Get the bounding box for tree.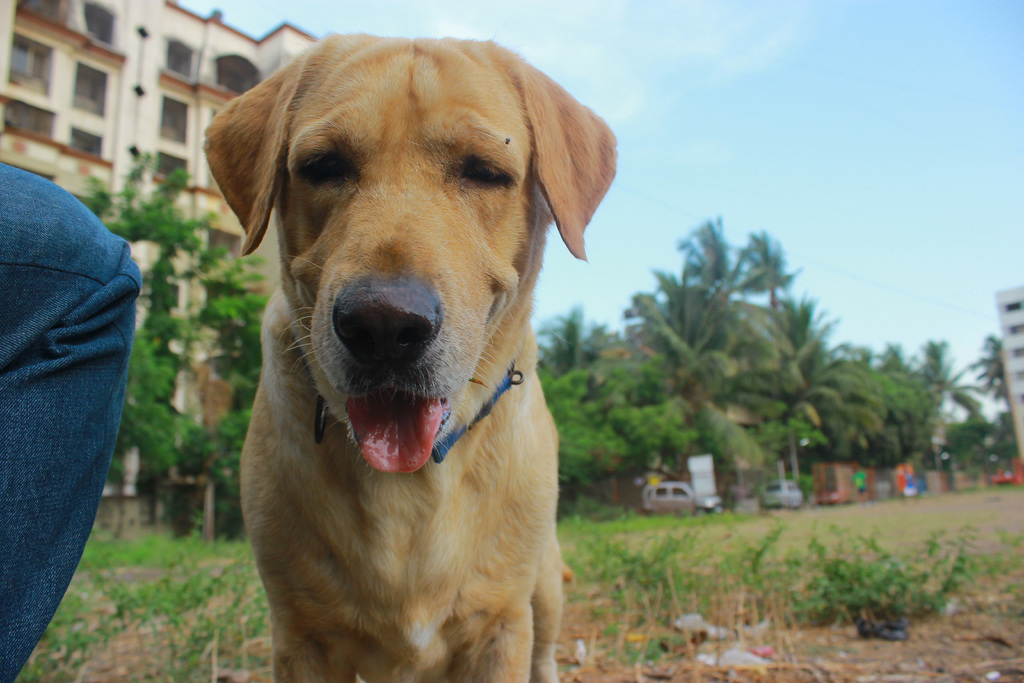
BBox(877, 355, 927, 477).
